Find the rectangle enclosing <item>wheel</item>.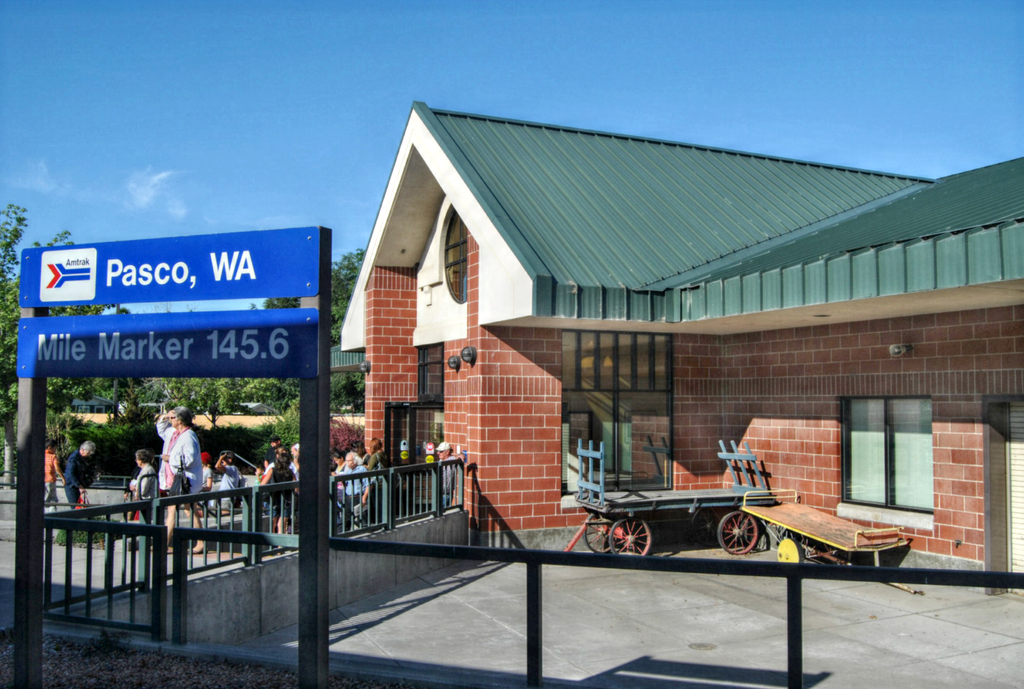
607:520:650:559.
